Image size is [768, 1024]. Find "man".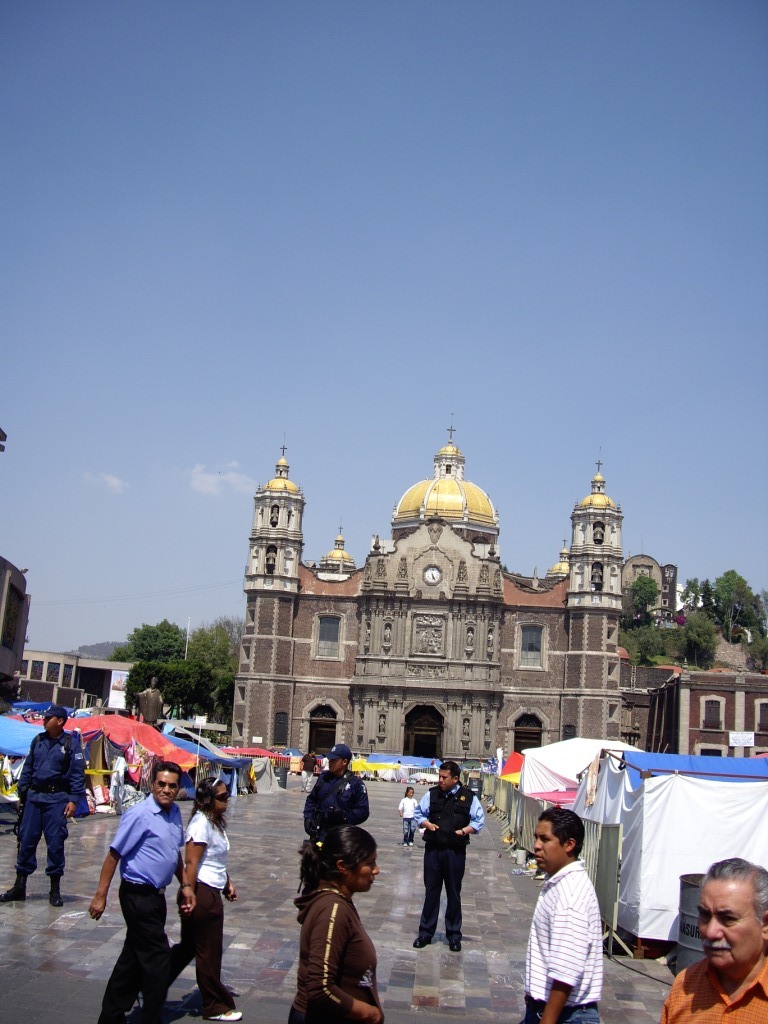
select_region(415, 763, 486, 951).
